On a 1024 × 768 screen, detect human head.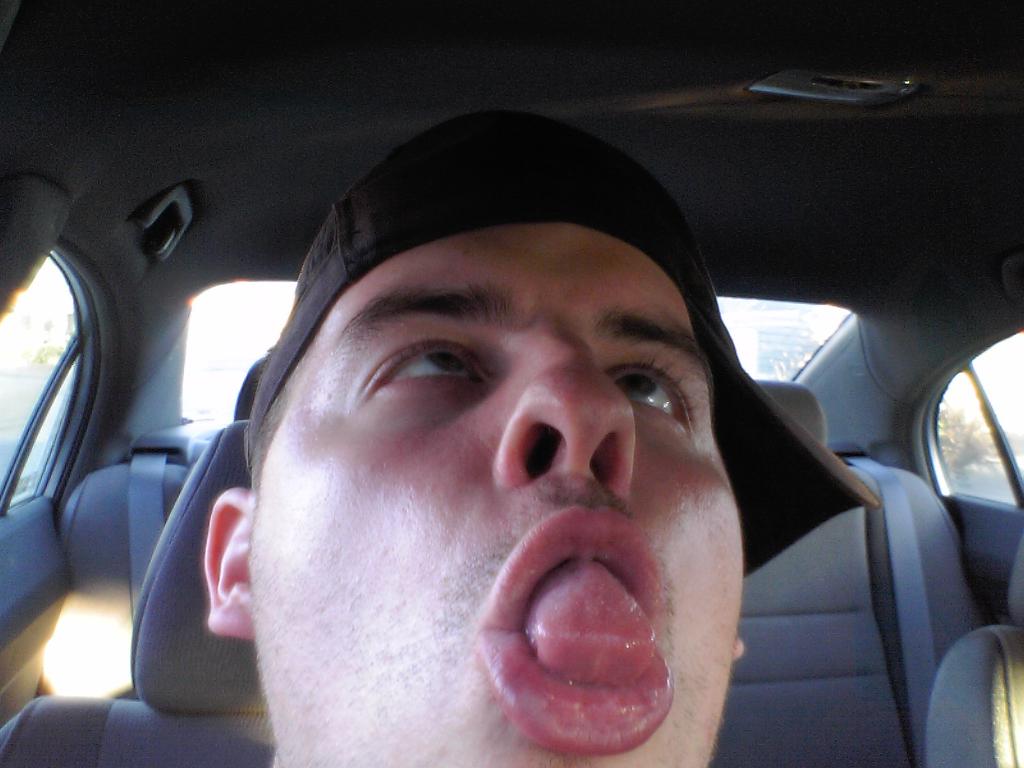
[x1=224, y1=116, x2=825, y2=767].
